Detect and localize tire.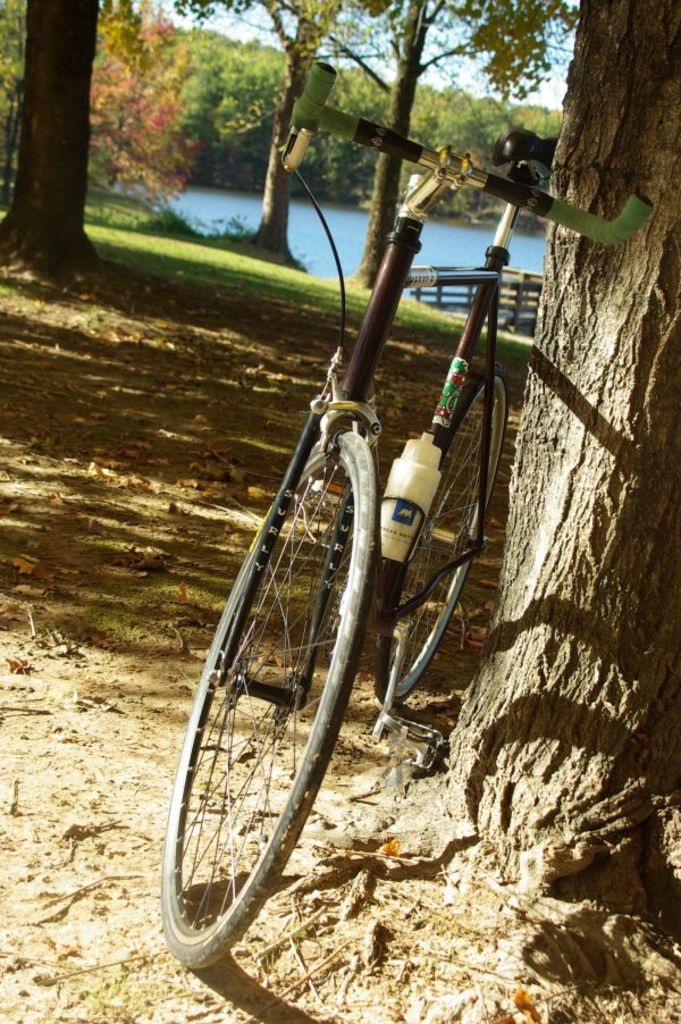
Localized at [x1=157, y1=426, x2=386, y2=971].
